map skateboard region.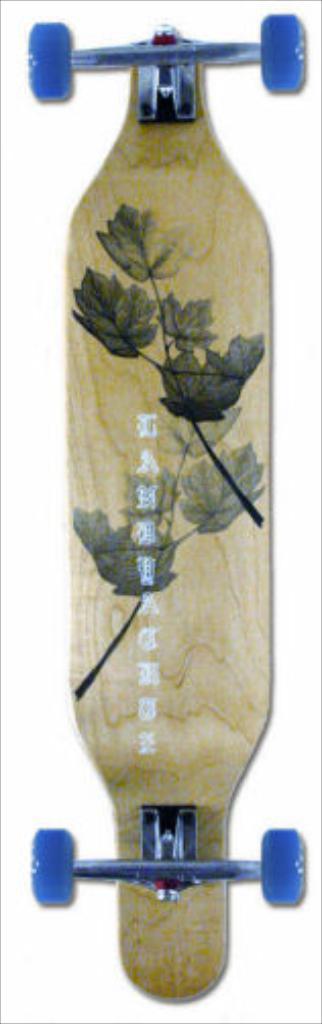
Mapped to <box>29,14,308,1004</box>.
